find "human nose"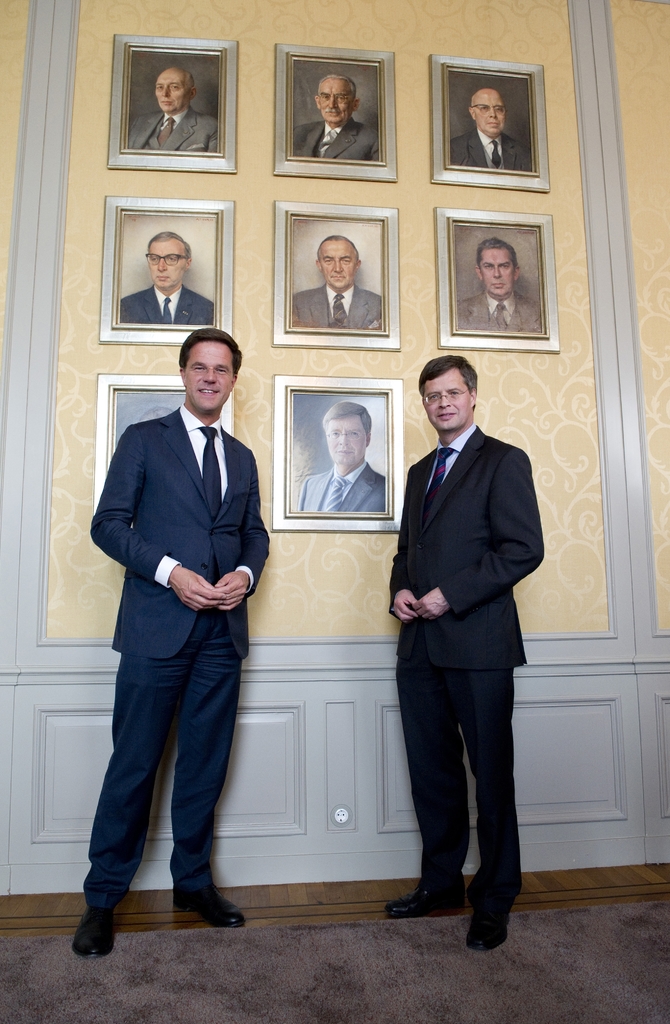
<bbox>161, 84, 170, 97</bbox>
